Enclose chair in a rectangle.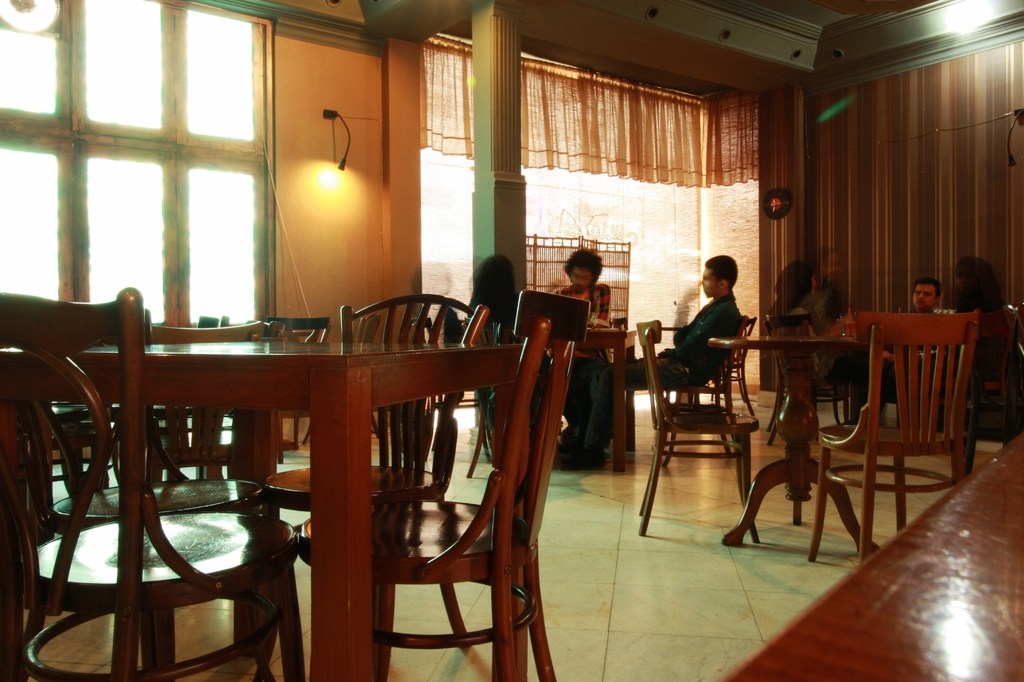
[30, 317, 265, 681].
